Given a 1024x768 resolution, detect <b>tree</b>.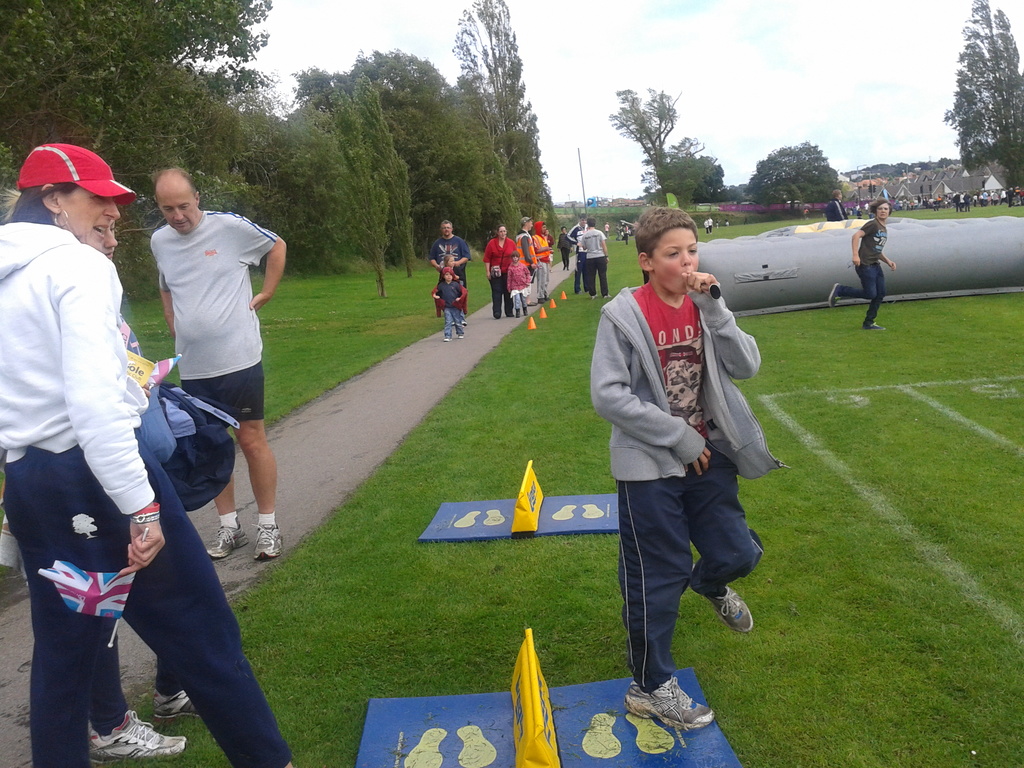
rect(297, 99, 391, 304).
